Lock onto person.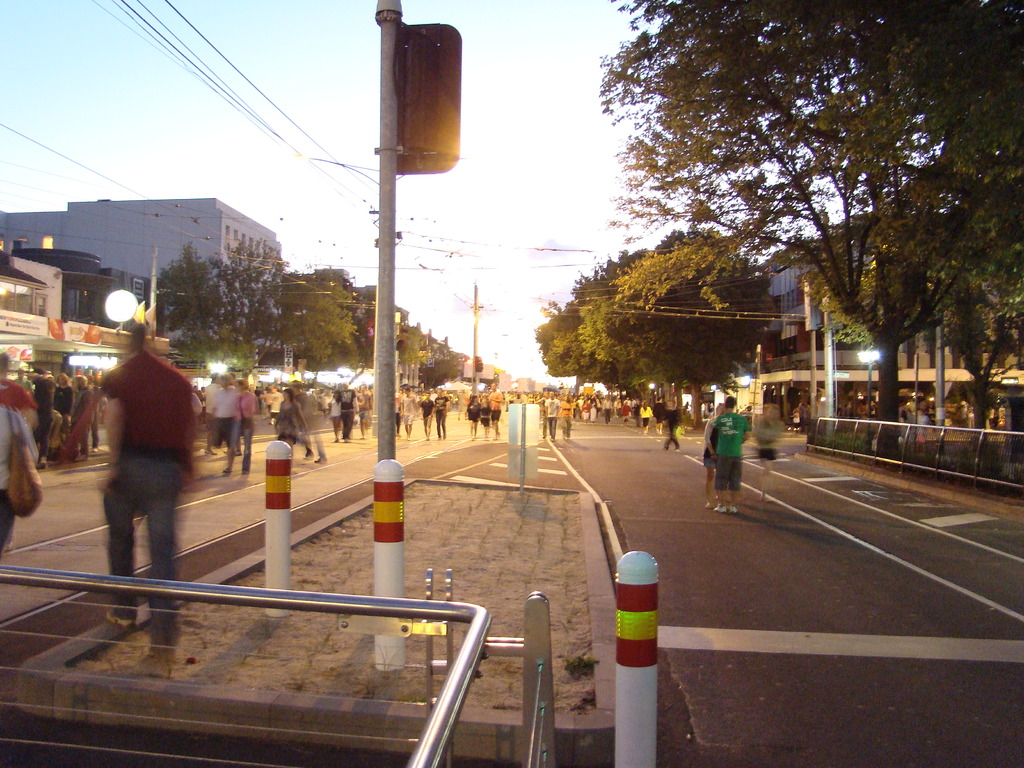
Locked: [542,387,547,438].
